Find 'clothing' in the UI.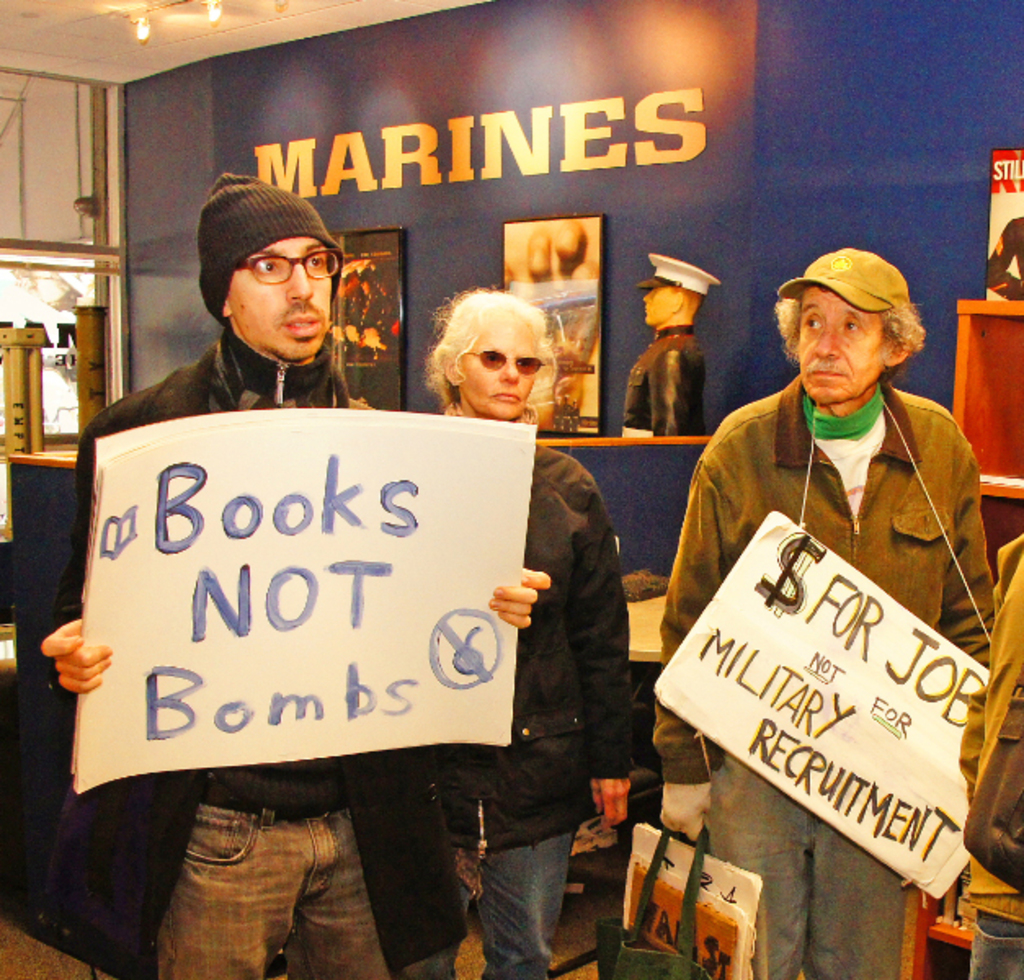
UI element at select_region(957, 531, 1022, 978).
